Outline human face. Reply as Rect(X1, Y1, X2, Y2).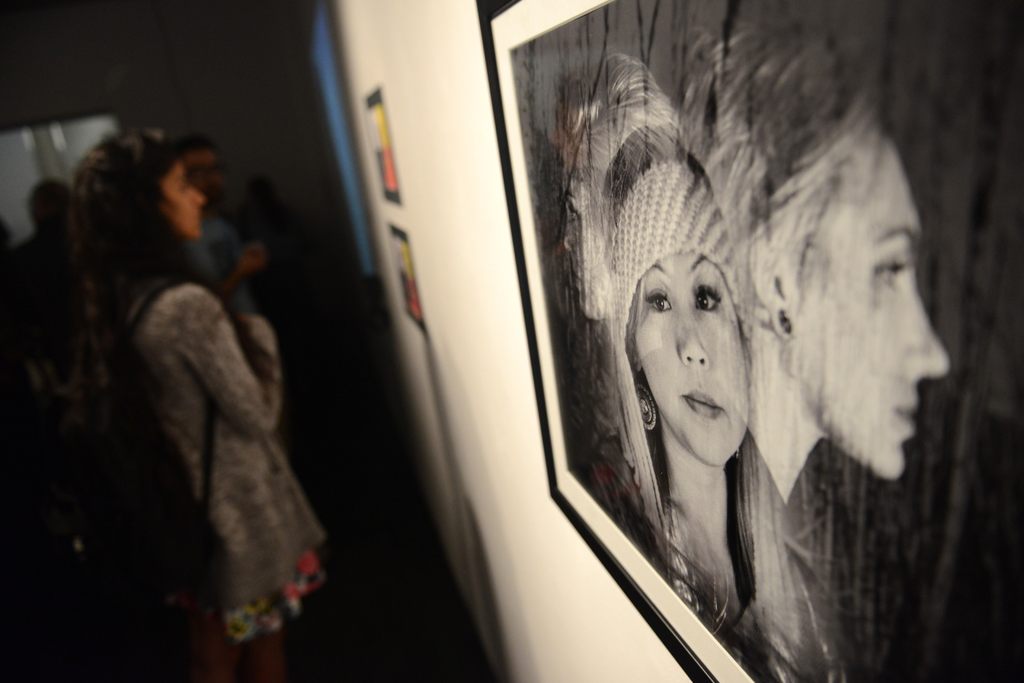
Rect(791, 147, 948, 481).
